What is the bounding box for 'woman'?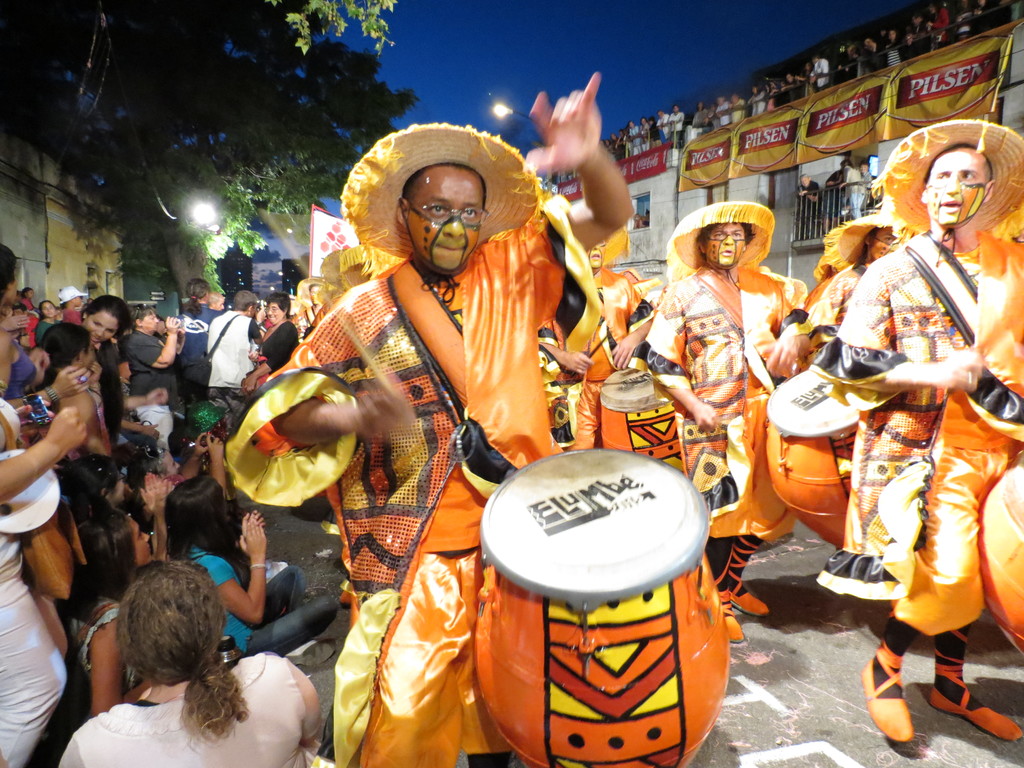
bbox=[0, 241, 36, 400].
